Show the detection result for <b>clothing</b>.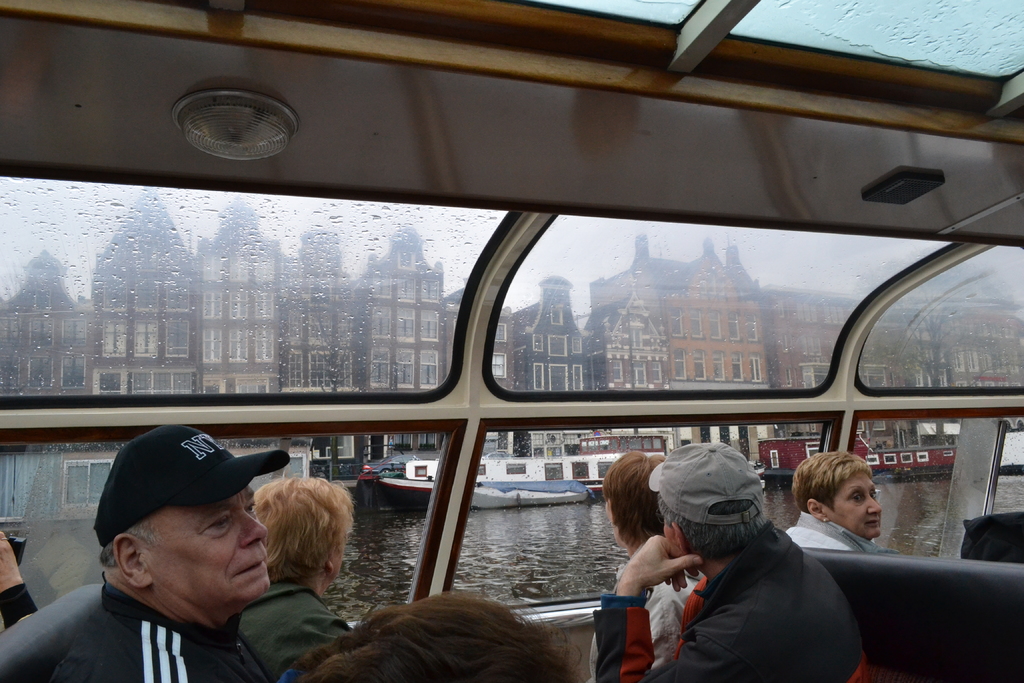
(x1=791, y1=506, x2=870, y2=548).
